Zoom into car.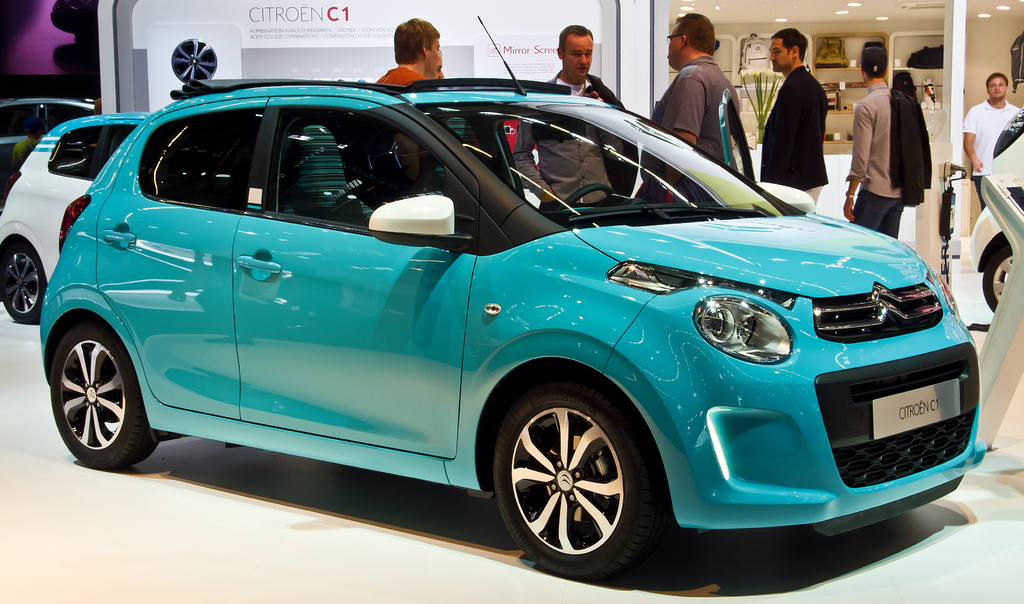
Zoom target: x1=0, y1=116, x2=149, y2=324.
